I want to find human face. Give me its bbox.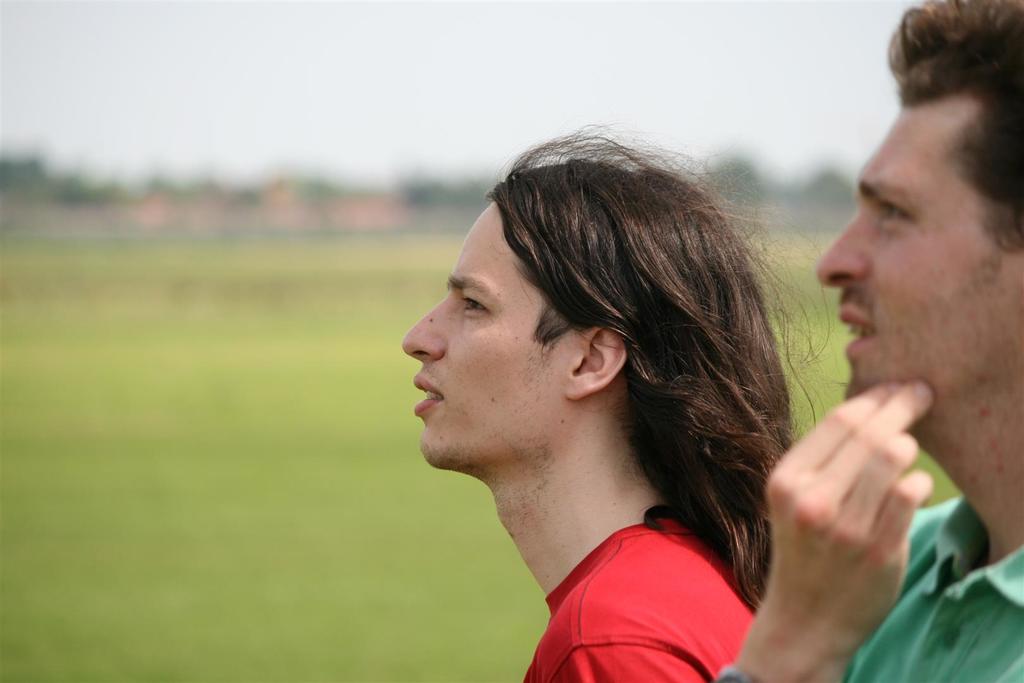
(x1=815, y1=91, x2=1023, y2=415).
